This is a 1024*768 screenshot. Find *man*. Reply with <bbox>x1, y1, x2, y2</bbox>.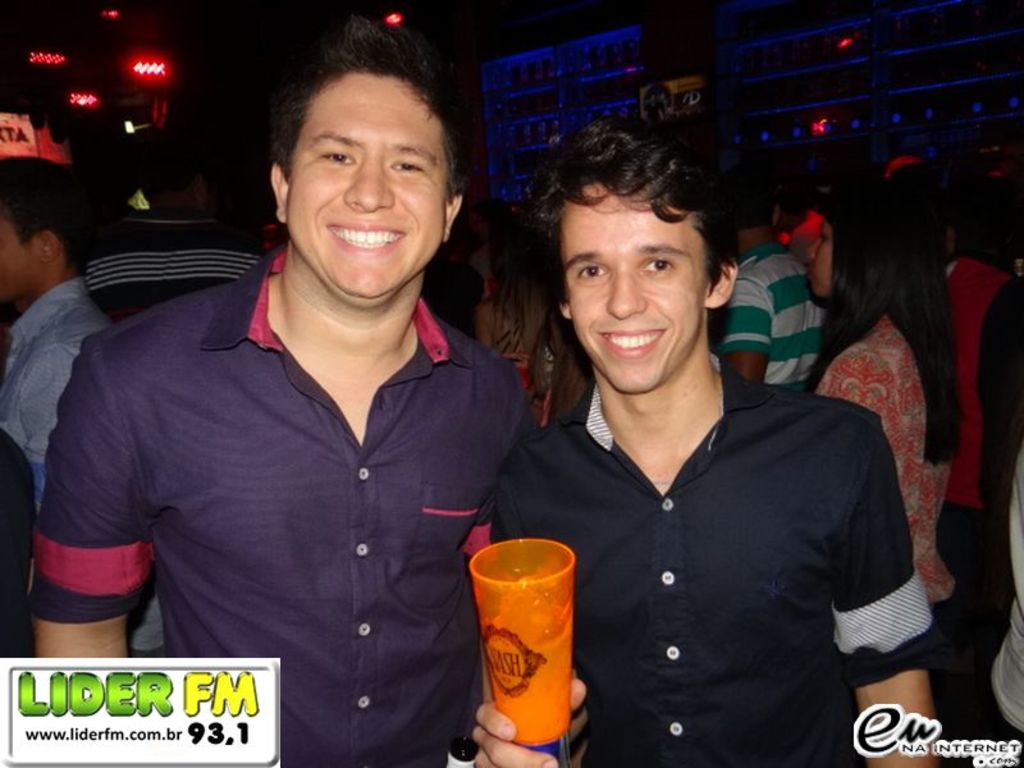
<bbox>1, 151, 111, 512</bbox>.
